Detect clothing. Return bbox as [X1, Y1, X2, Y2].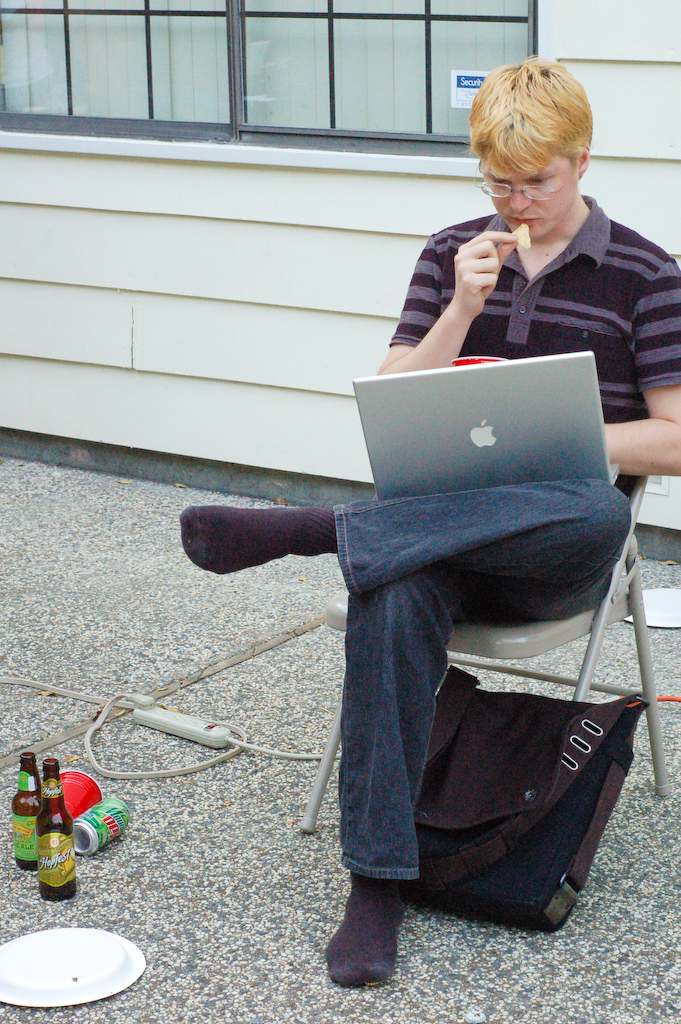
[323, 198, 680, 894].
